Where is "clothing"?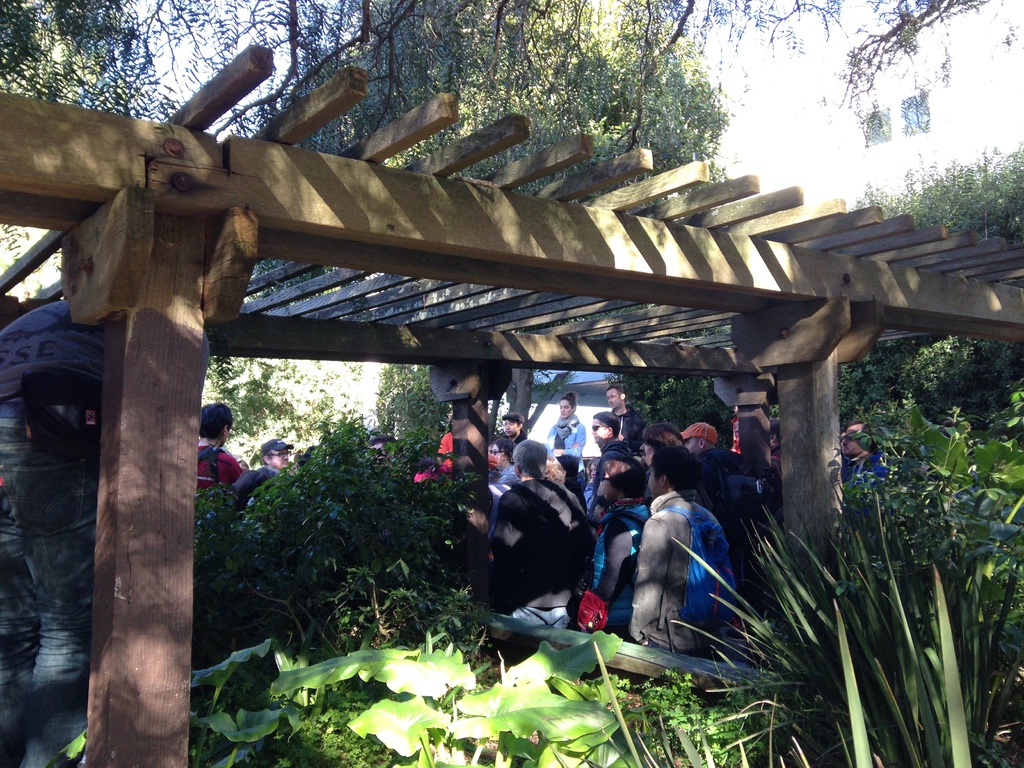
region(544, 412, 586, 477).
